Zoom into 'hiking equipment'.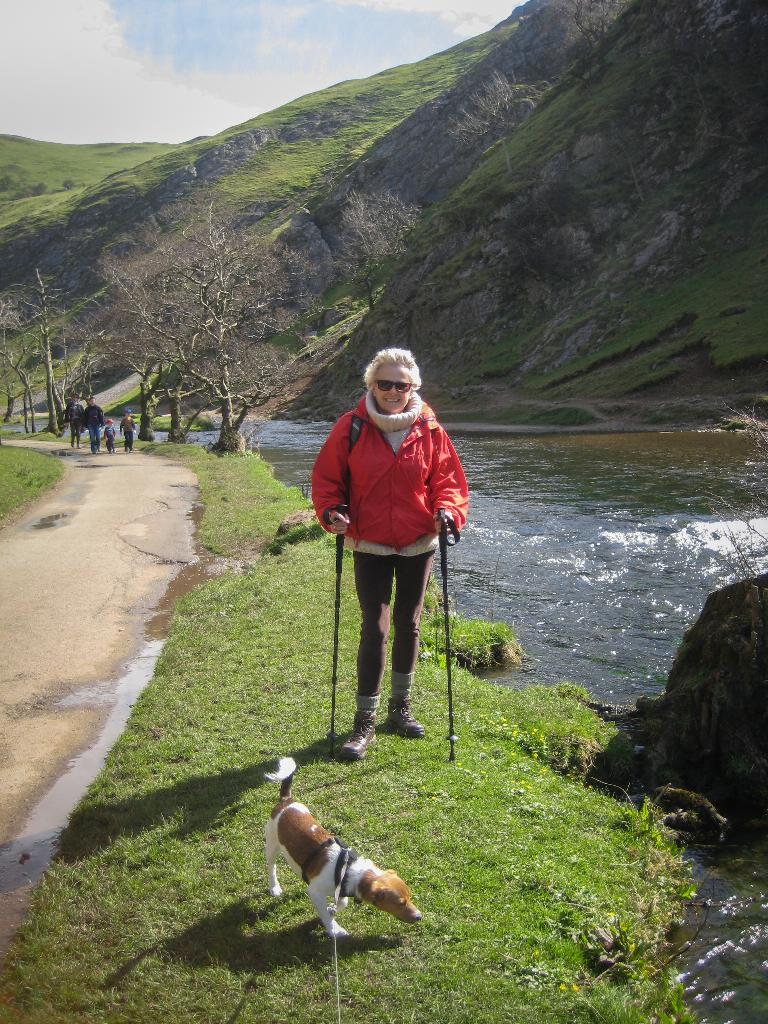
Zoom target: {"x1": 339, "y1": 405, "x2": 442, "y2": 495}.
